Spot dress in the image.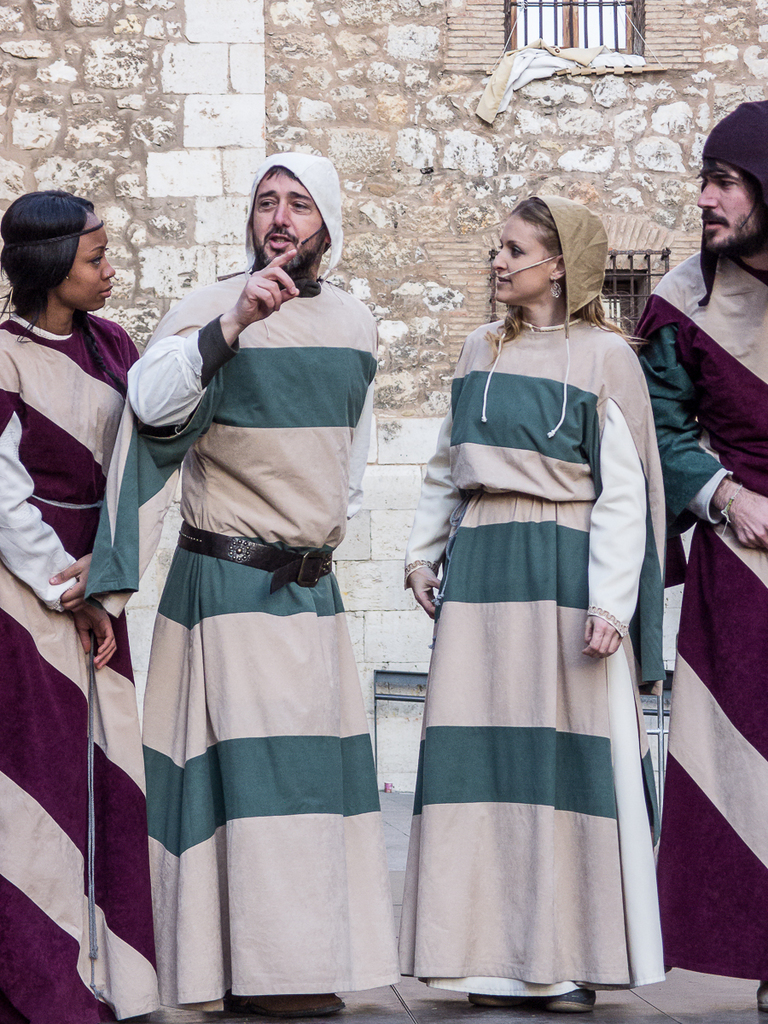
dress found at [403, 319, 671, 1000].
